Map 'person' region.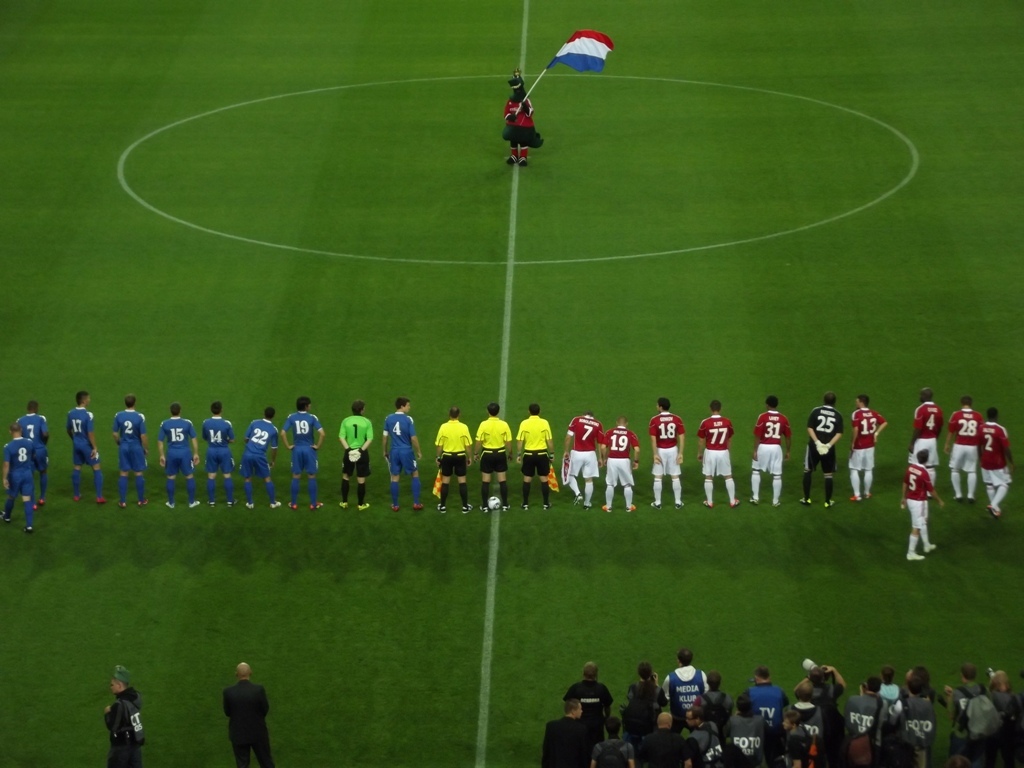
Mapped to 110, 393, 149, 509.
